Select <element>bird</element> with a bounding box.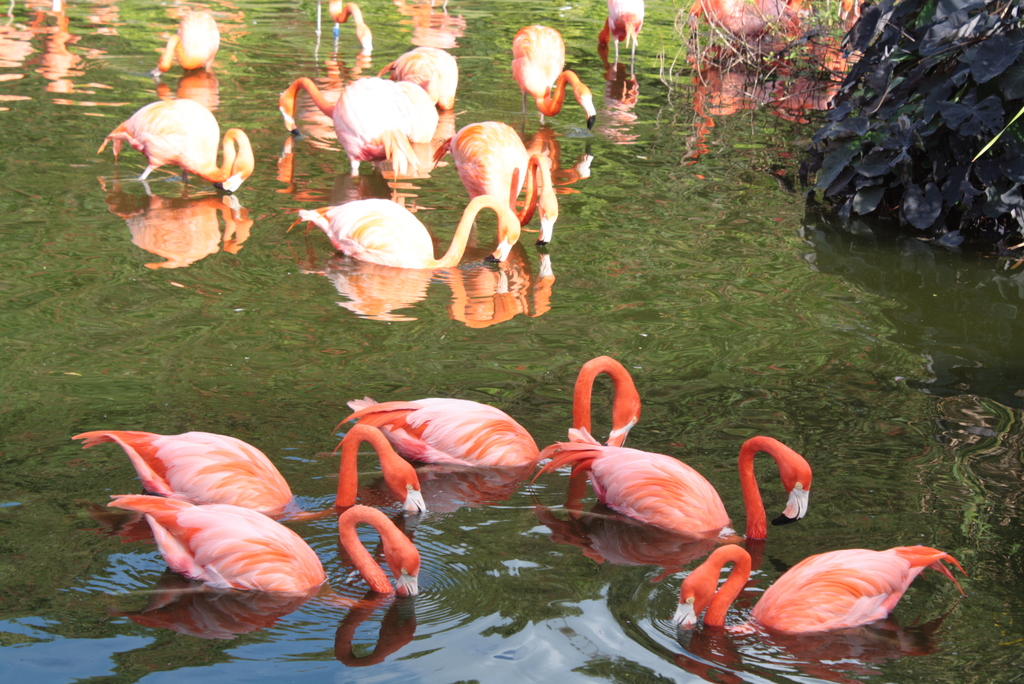
x1=344, y1=388, x2=643, y2=488.
